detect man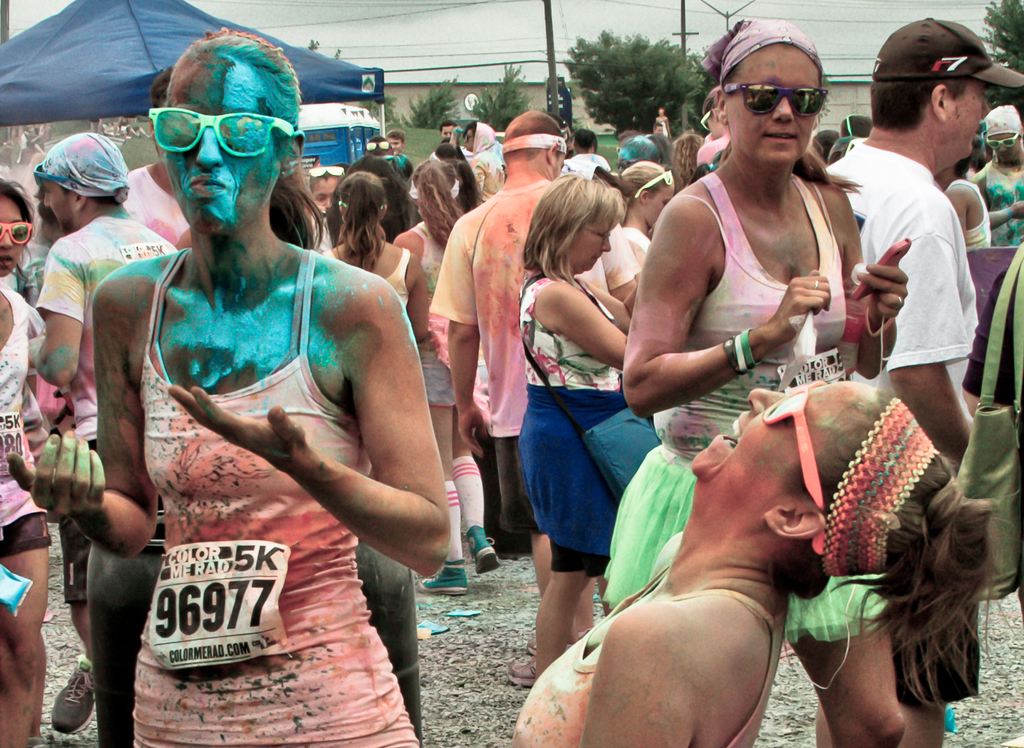
left=429, top=107, right=643, bottom=644
